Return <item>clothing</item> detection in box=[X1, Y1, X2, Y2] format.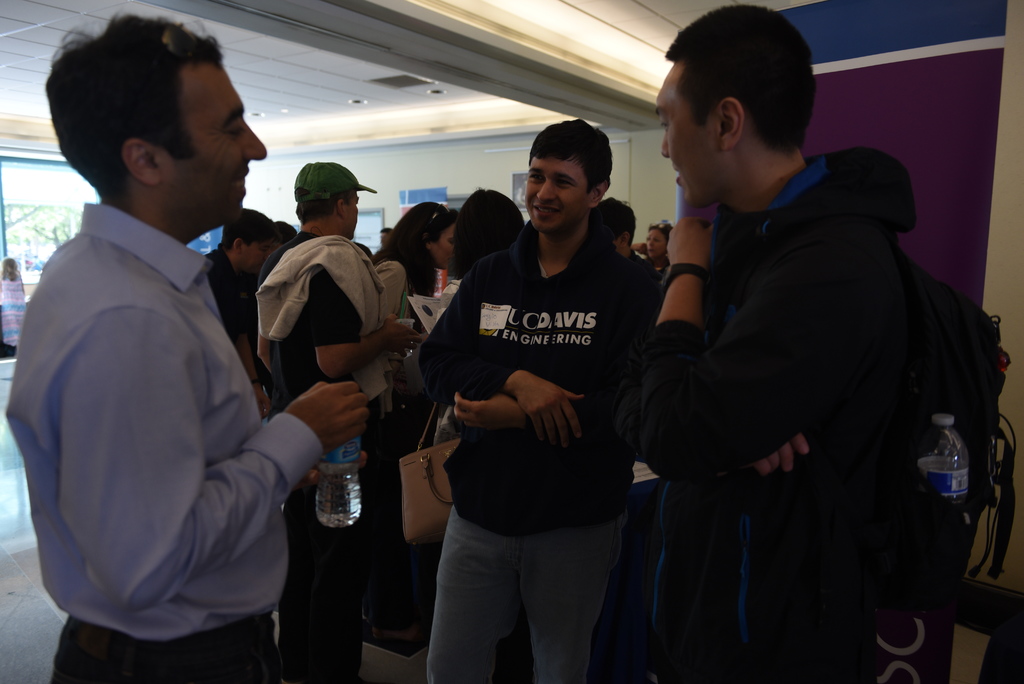
box=[257, 232, 393, 683].
